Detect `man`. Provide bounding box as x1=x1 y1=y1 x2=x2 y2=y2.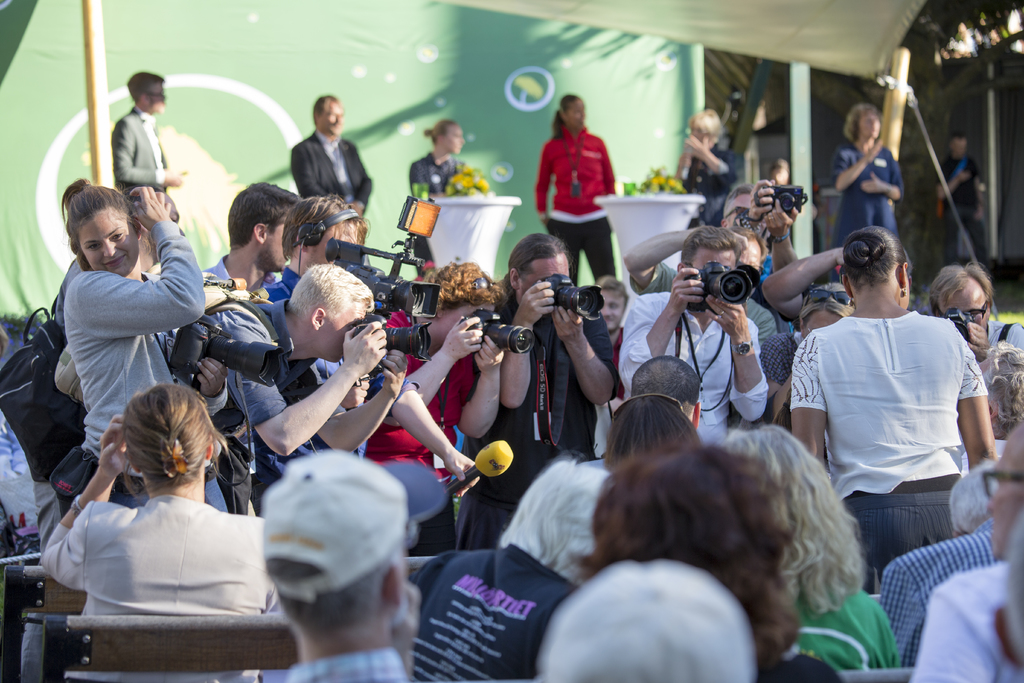
x1=281 y1=104 x2=365 y2=198.
